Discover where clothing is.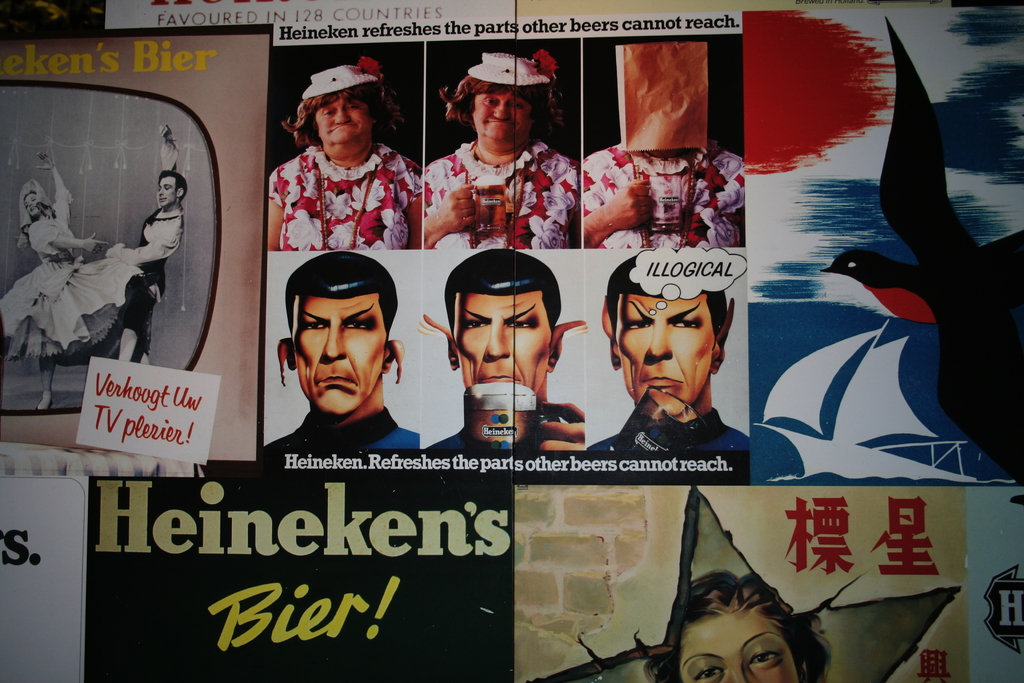
Discovered at bbox(264, 139, 430, 255).
